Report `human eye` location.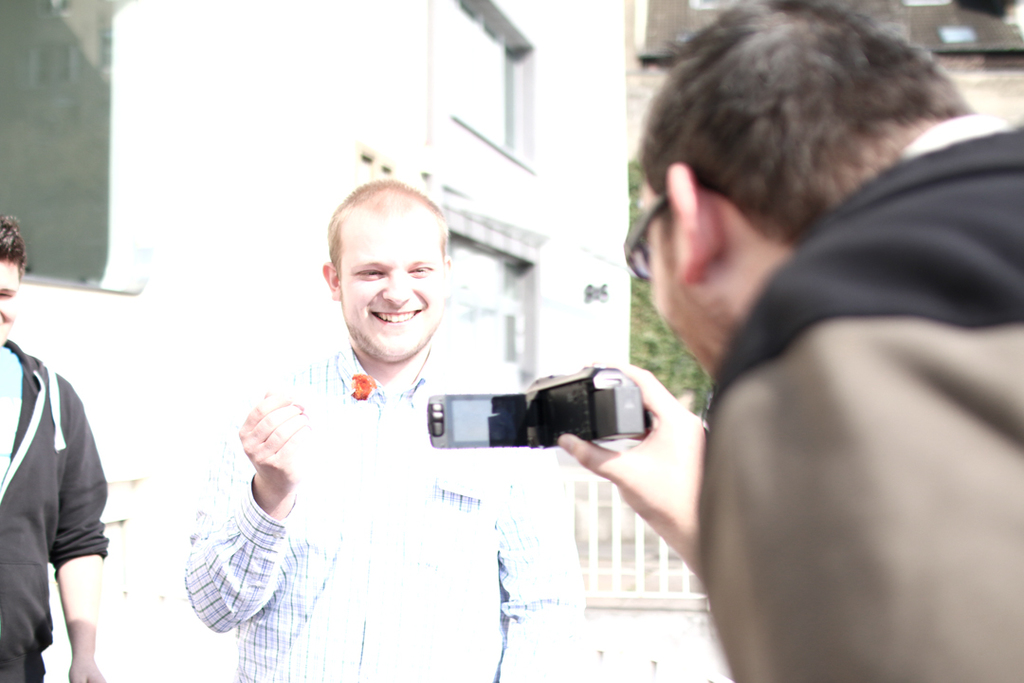
Report: <region>0, 288, 14, 299</region>.
